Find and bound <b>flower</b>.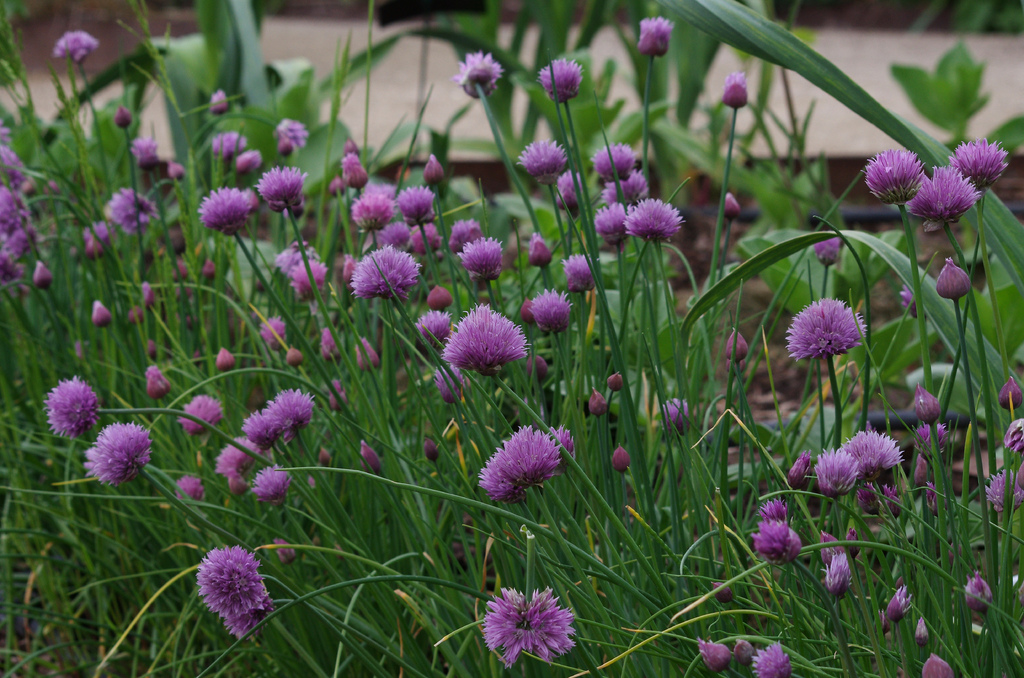
Bound: 913, 423, 951, 459.
